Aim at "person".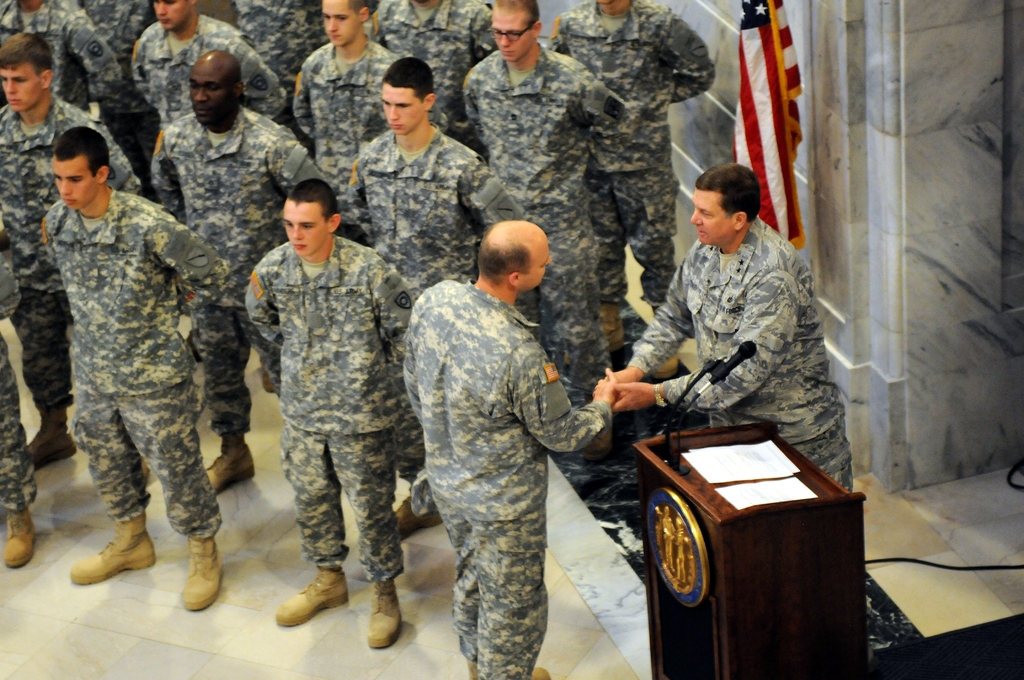
Aimed at select_region(0, 22, 157, 476).
